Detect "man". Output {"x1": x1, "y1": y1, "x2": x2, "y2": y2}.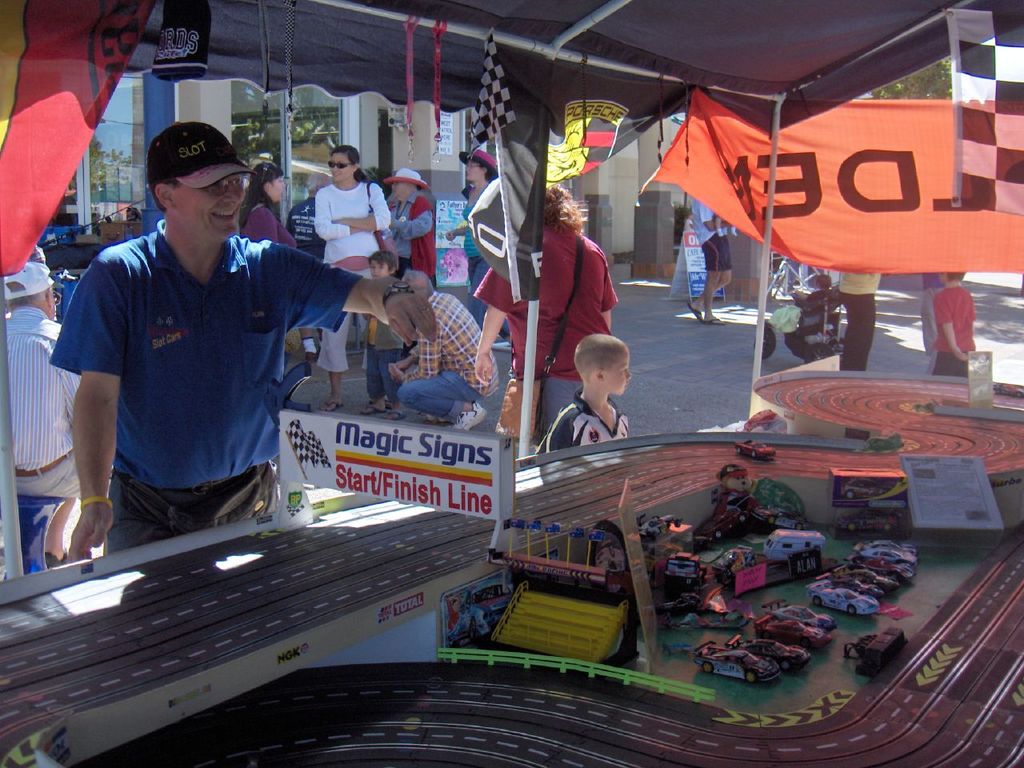
{"x1": 3, "y1": 258, "x2": 87, "y2": 559}.
